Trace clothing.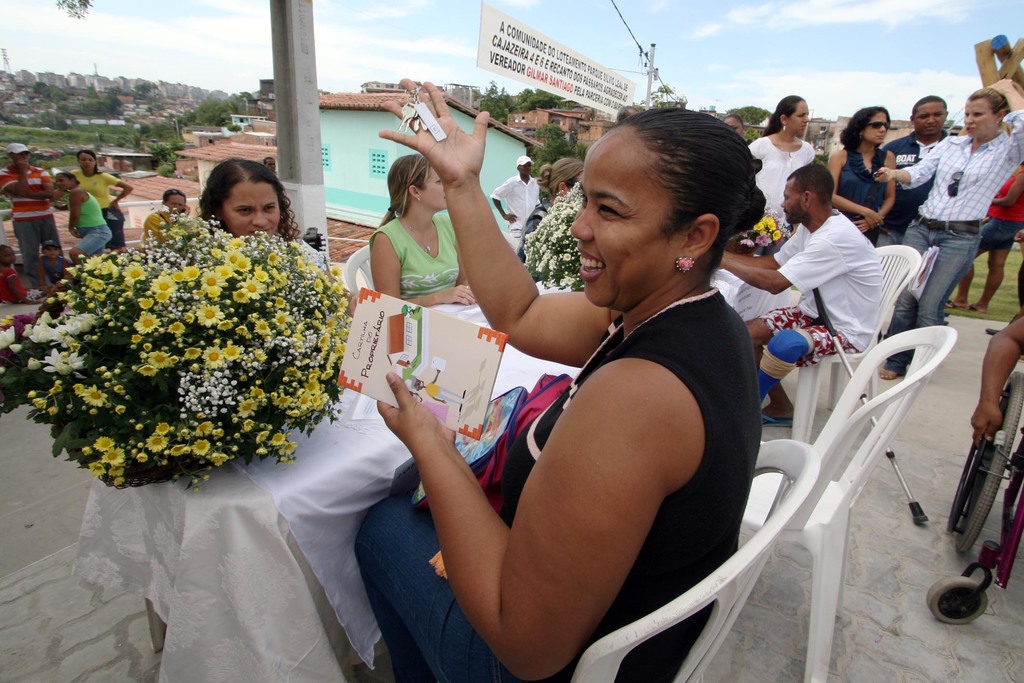
Traced to {"left": 74, "top": 185, "right": 113, "bottom": 256}.
